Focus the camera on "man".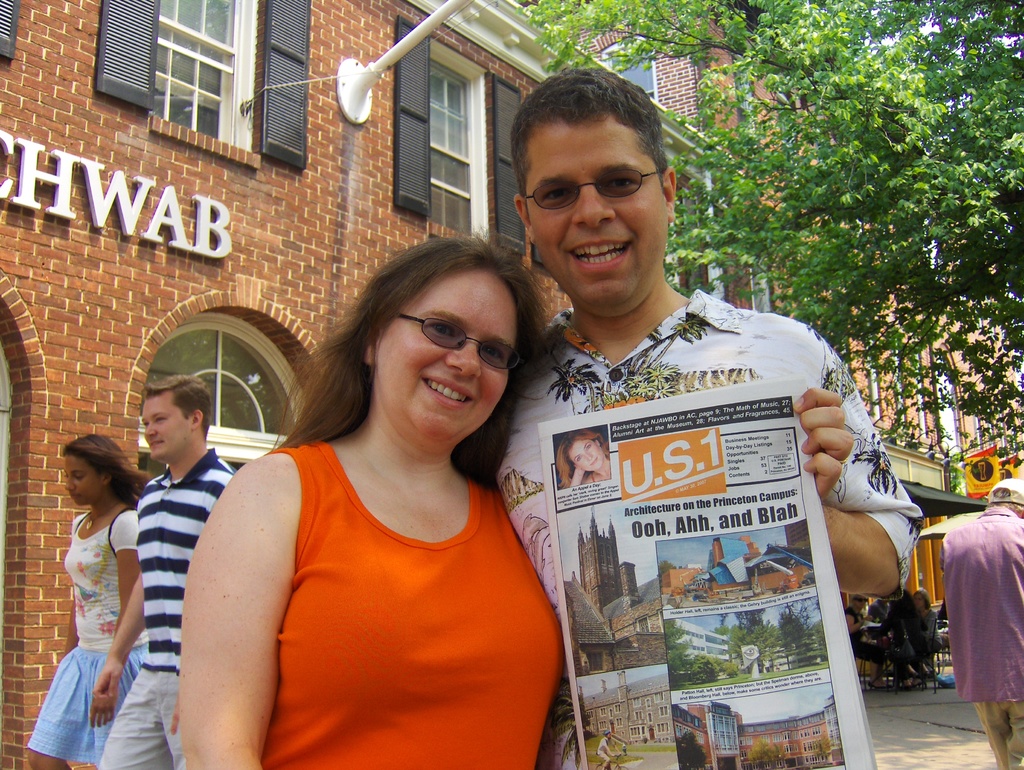
Focus region: l=91, t=367, r=241, b=769.
